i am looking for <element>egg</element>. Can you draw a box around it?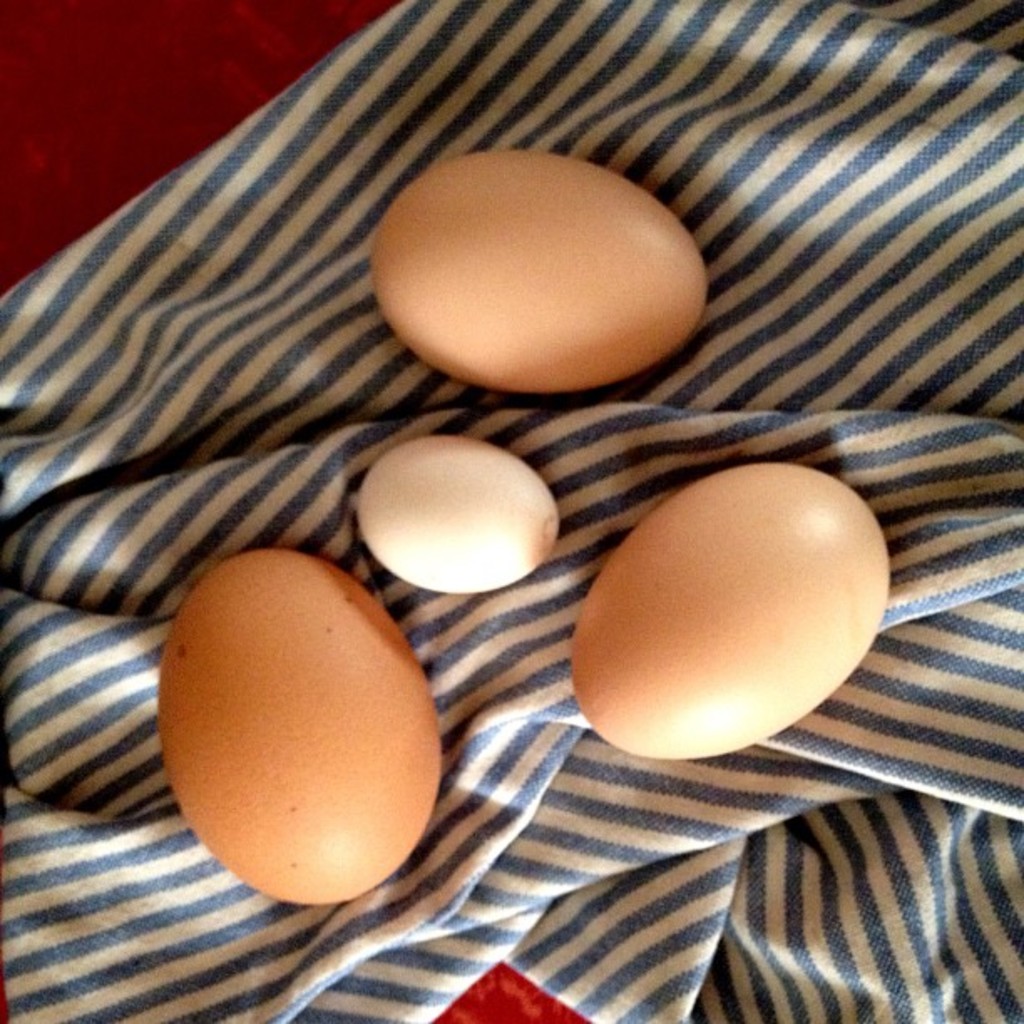
Sure, the bounding box is x1=571, y1=465, x2=893, y2=760.
